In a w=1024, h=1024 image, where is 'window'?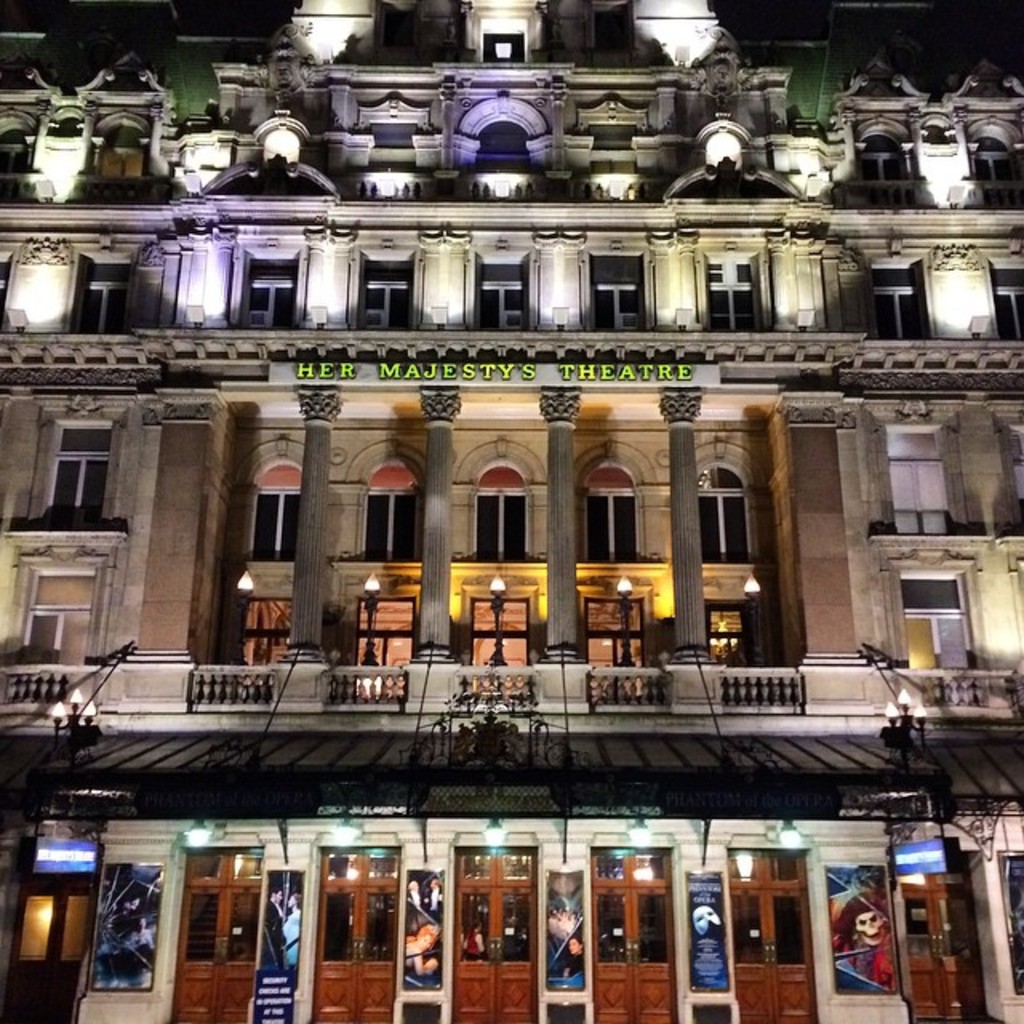
box=[590, 253, 645, 331].
